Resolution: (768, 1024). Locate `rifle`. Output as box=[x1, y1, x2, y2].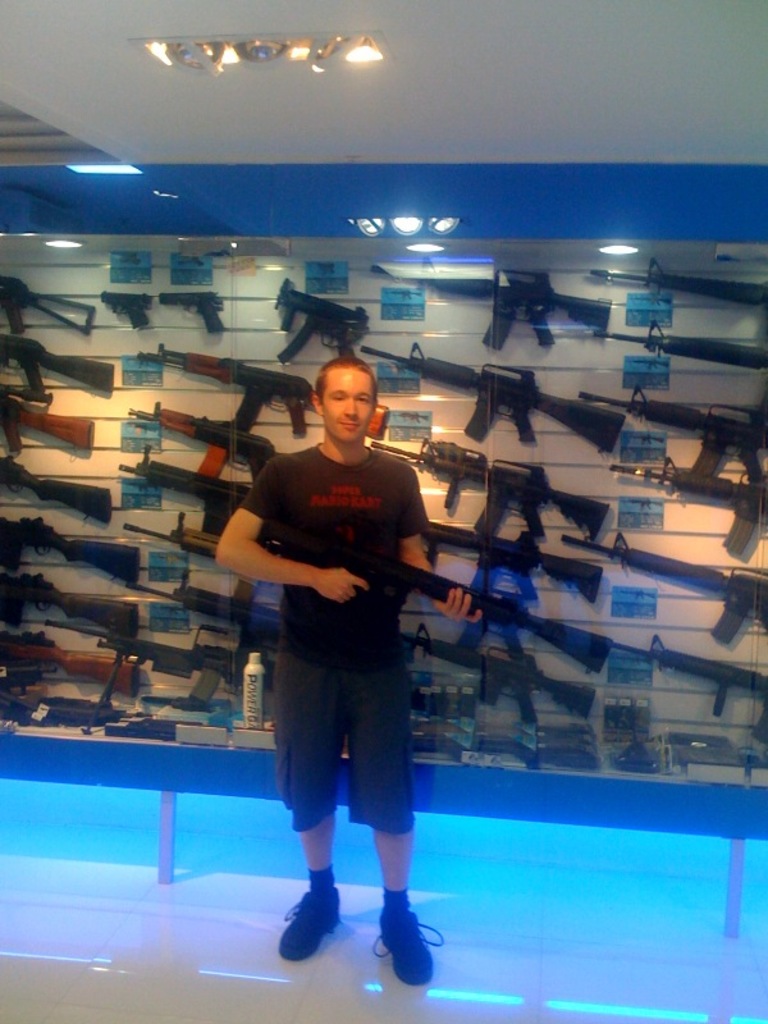
box=[128, 399, 275, 485].
